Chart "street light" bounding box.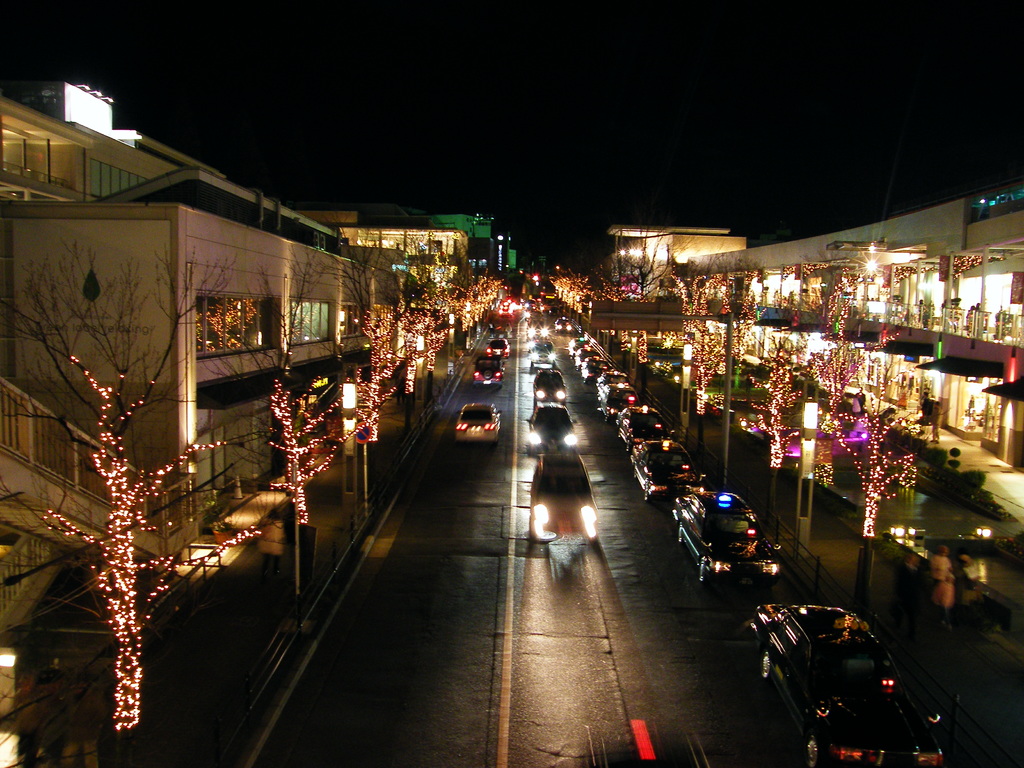
Charted: x1=682, y1=339, x2=693, y2=442.
